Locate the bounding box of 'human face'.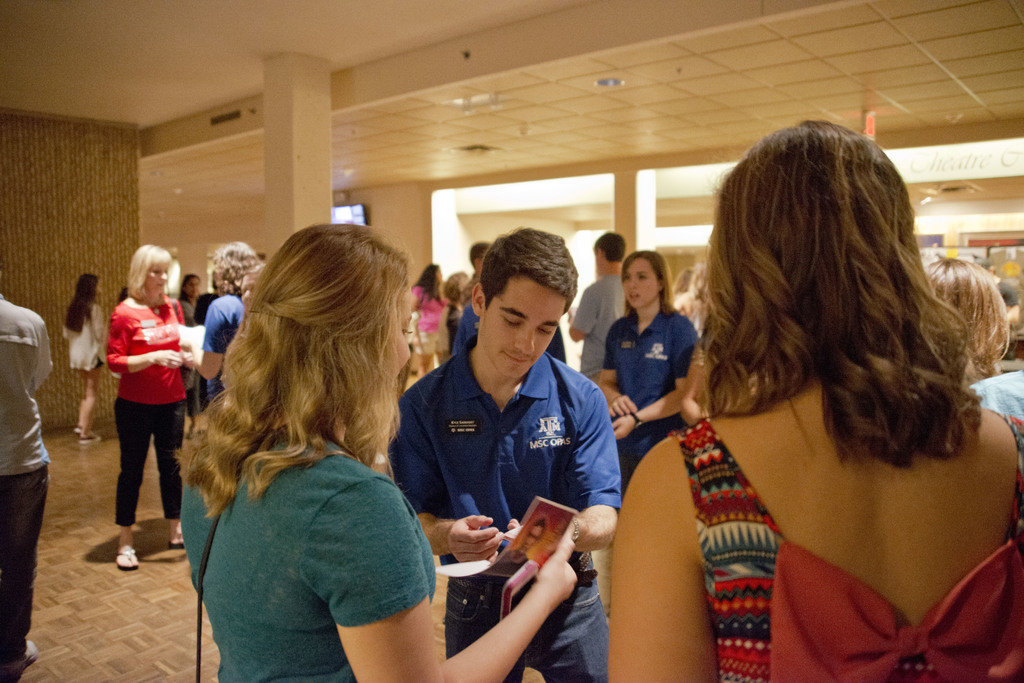
Bounding box: pyautogui.locateOnScreen(387, 286, 423, 387).
